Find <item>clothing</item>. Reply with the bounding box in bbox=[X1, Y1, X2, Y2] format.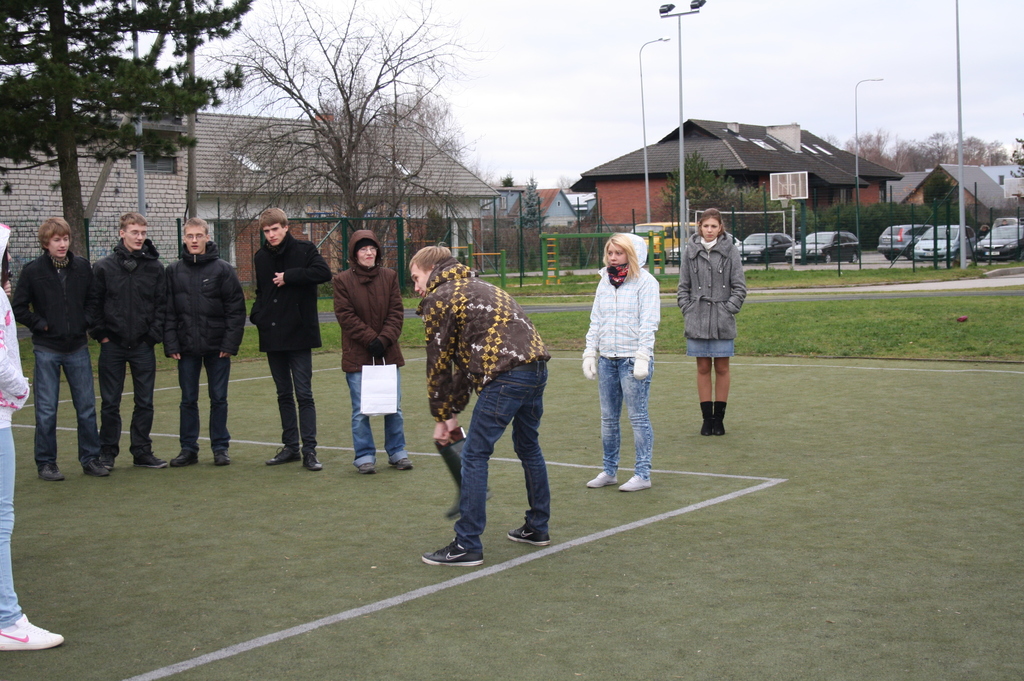
bbox=[173, 358, 234, 451].
